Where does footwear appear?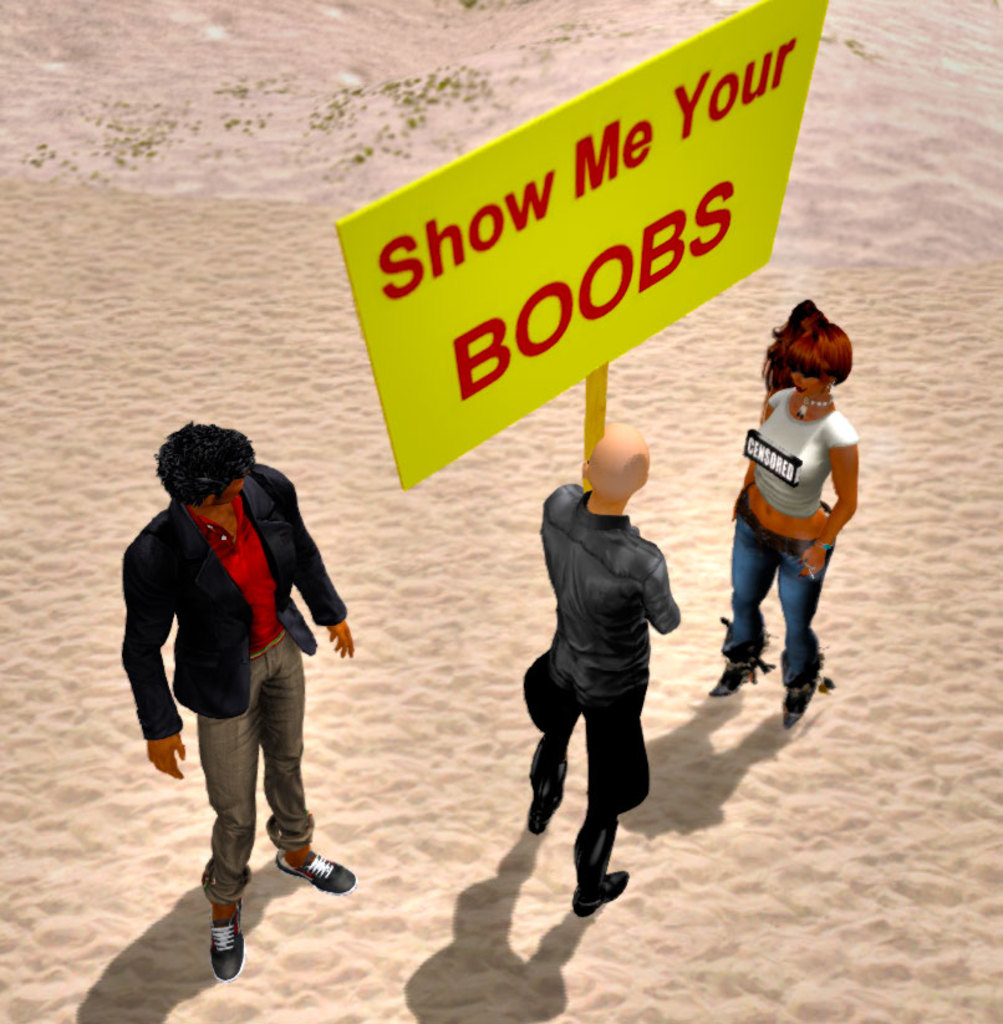
Appears at box(263, 842, 358, 895).
